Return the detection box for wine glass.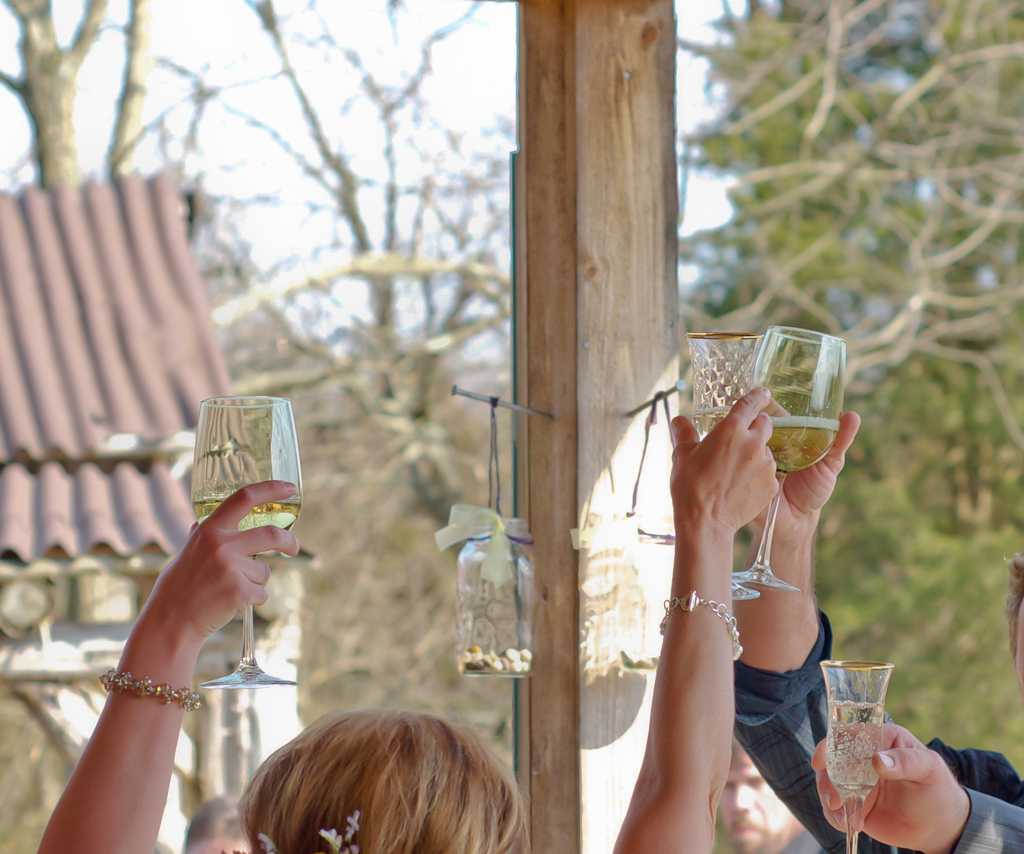
[left=824, top=661, right=892, bottom=853].
